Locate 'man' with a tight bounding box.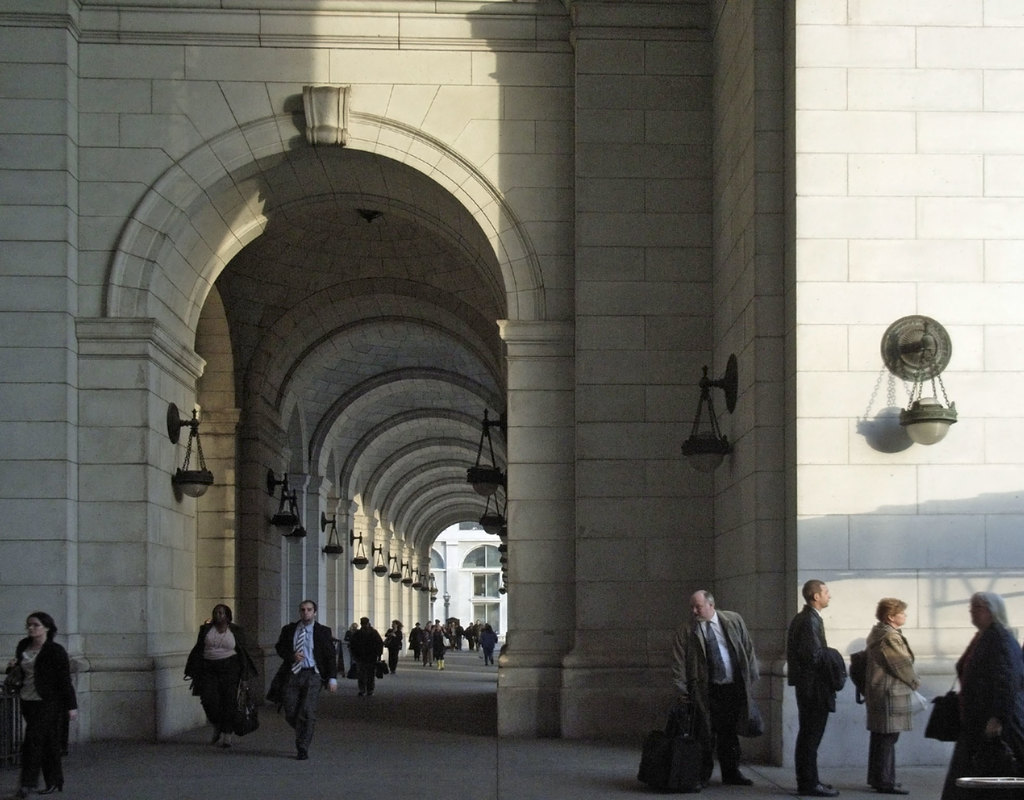
[785,578,842,799].
